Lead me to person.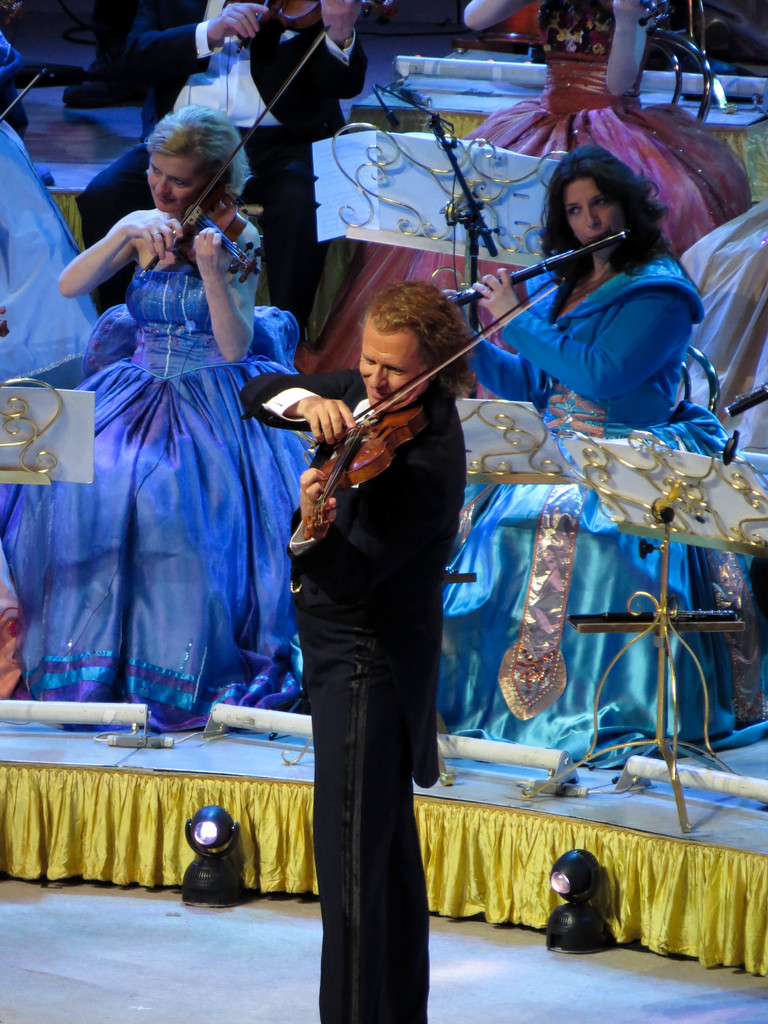
Lead to {"x1": 463, "y1": 140, "x2": 742, "y2": 751}.
